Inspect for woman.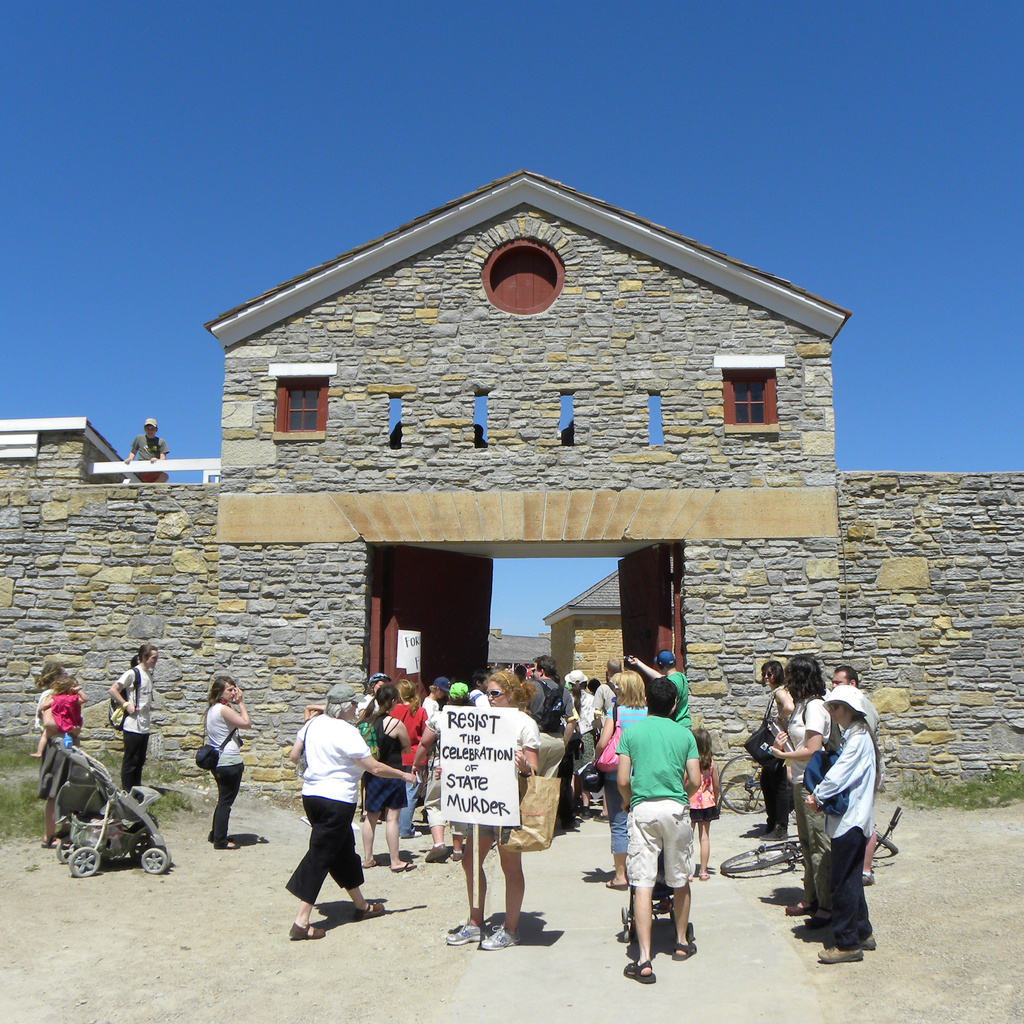
Inspection: {"left": 357, "top": 683, "right": 420, "bottom": 871}.
